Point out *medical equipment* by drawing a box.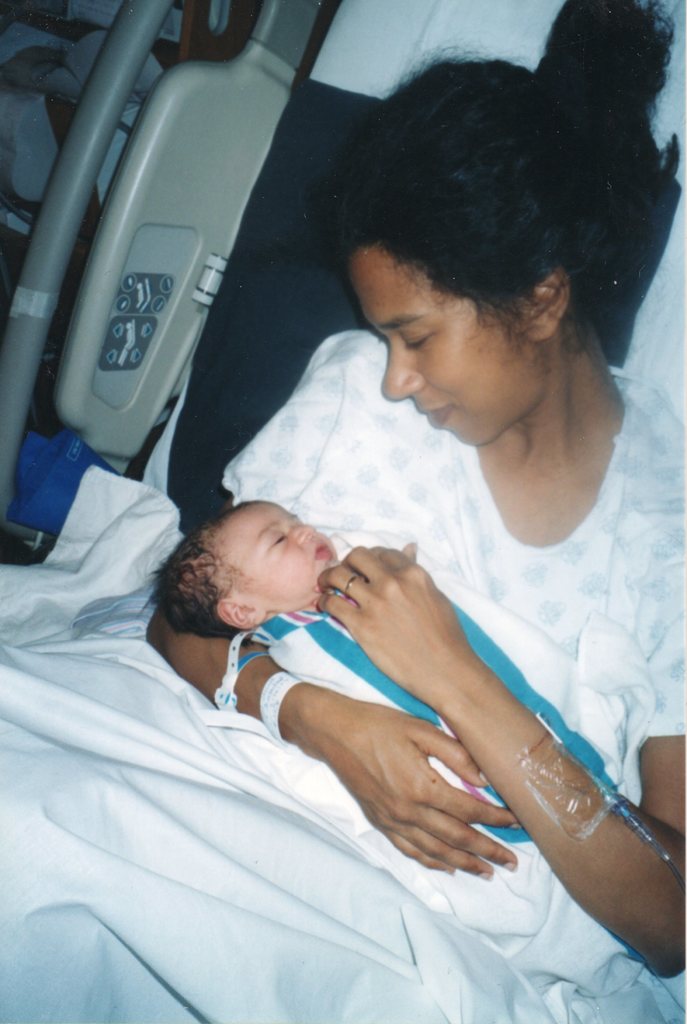
bbox=[0, 0, 686, 1023].
